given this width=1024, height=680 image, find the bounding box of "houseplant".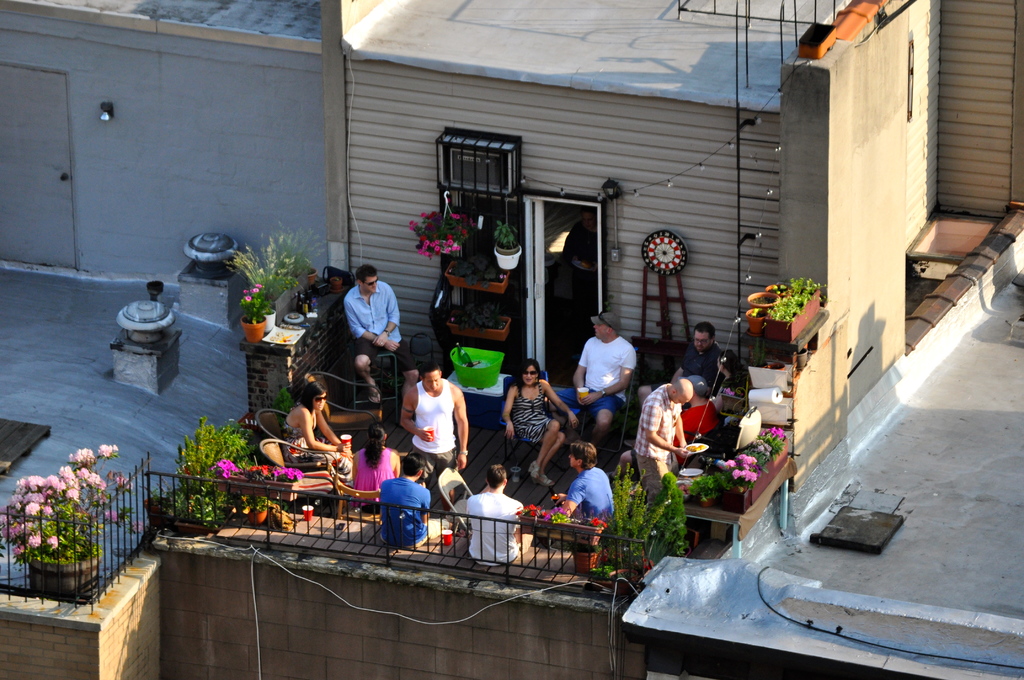
bbox(495, 216, 525, 271).
